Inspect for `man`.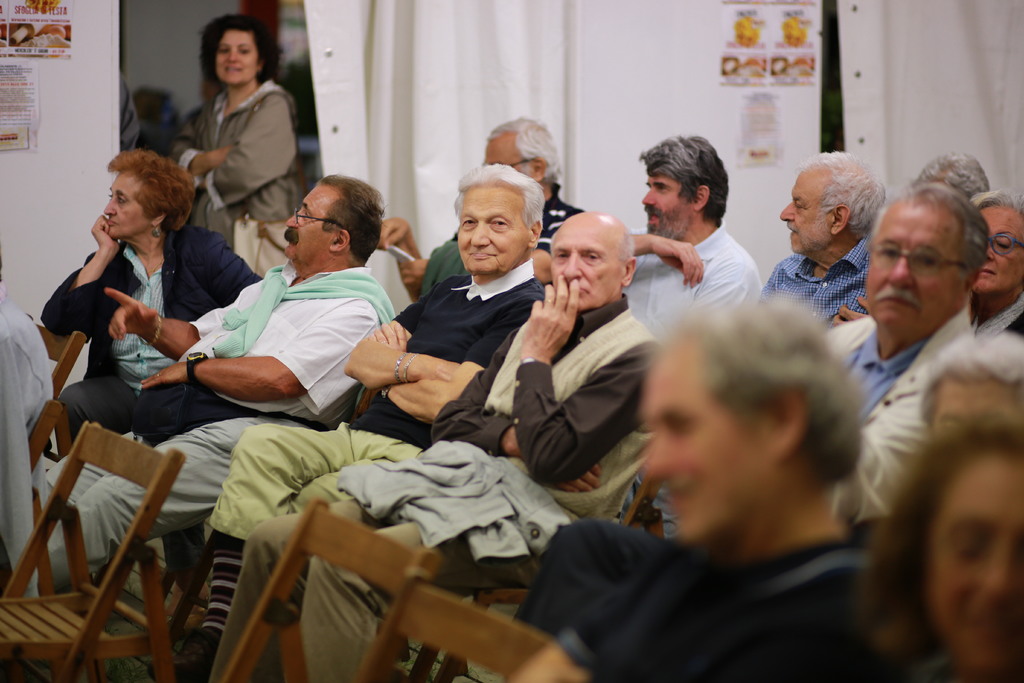
Inspection: <bbox>240, 208, 657, 682</bbox>.
